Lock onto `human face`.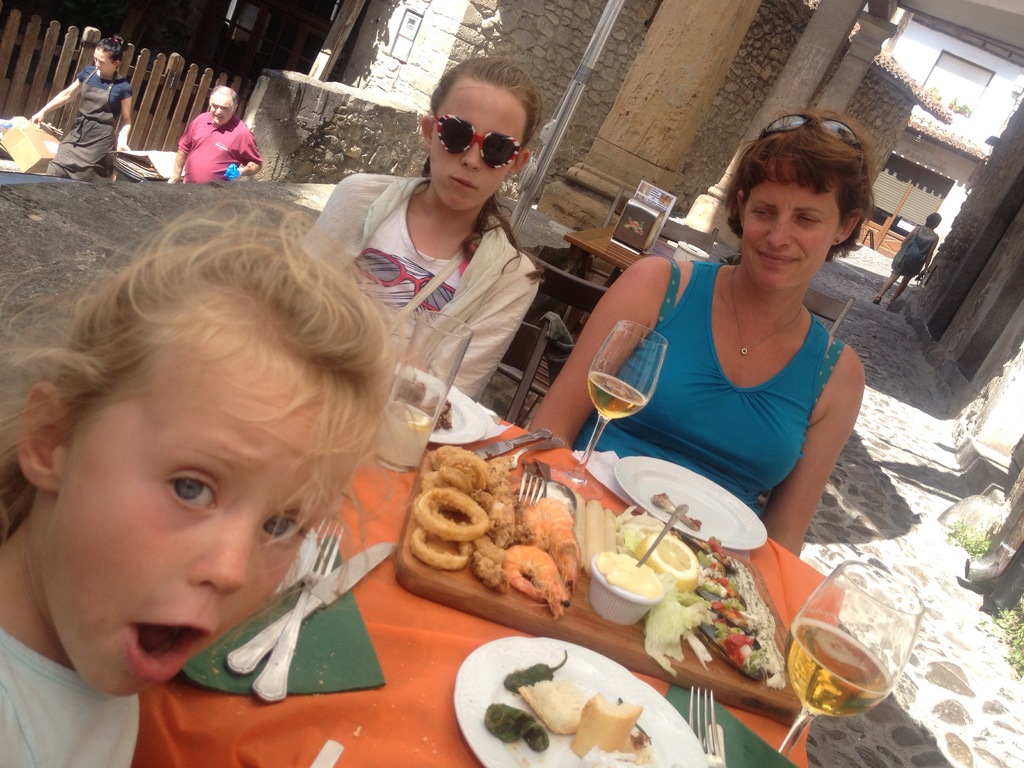
Locked: 424 80 524 203.
